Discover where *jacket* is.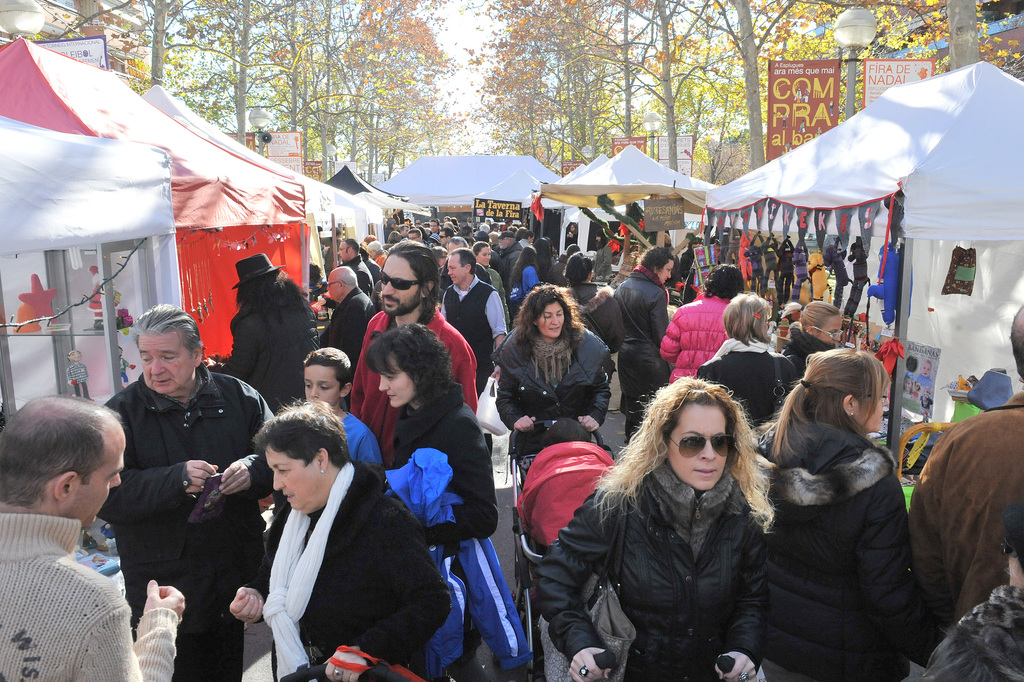
Discovered at bbox=[378, 444, 535, 681].
